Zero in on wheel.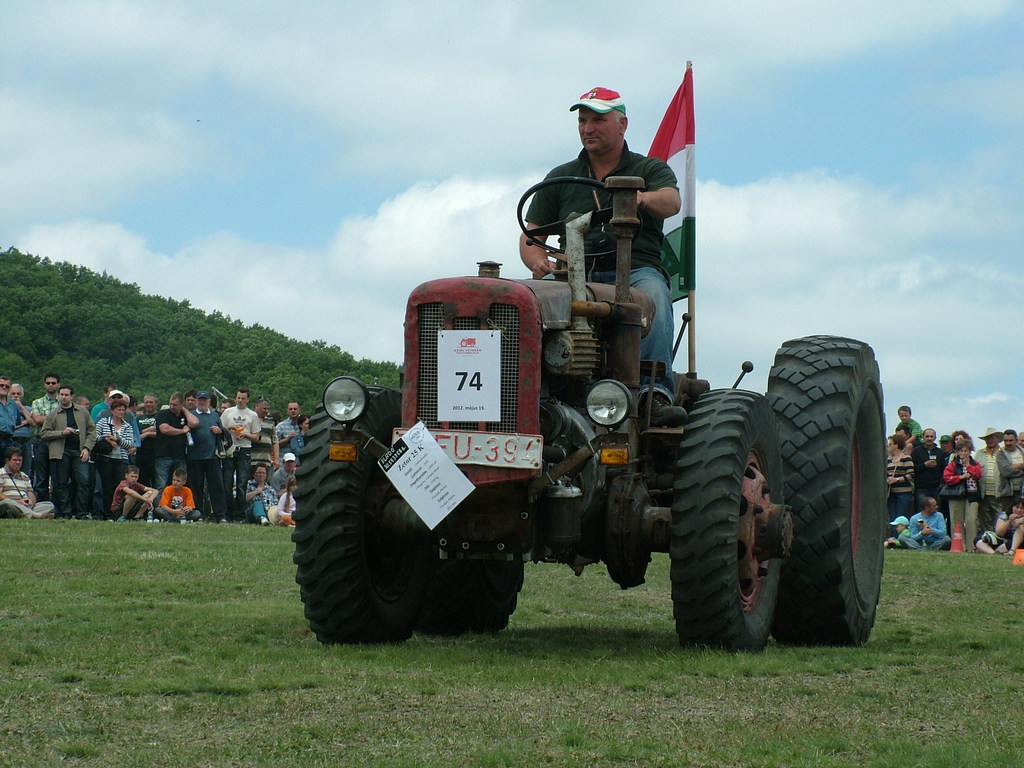
Zeroed in: box=[758, 328, 892, 651].
